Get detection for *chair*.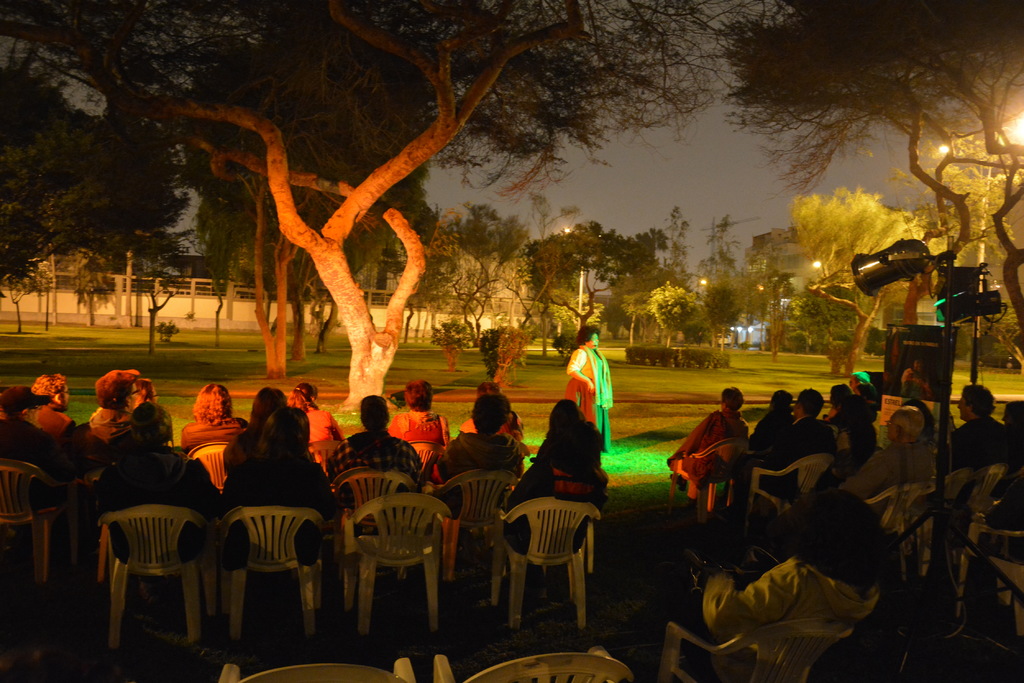
Detection: <bbox>430, 643, 631, 682</bbox>.
